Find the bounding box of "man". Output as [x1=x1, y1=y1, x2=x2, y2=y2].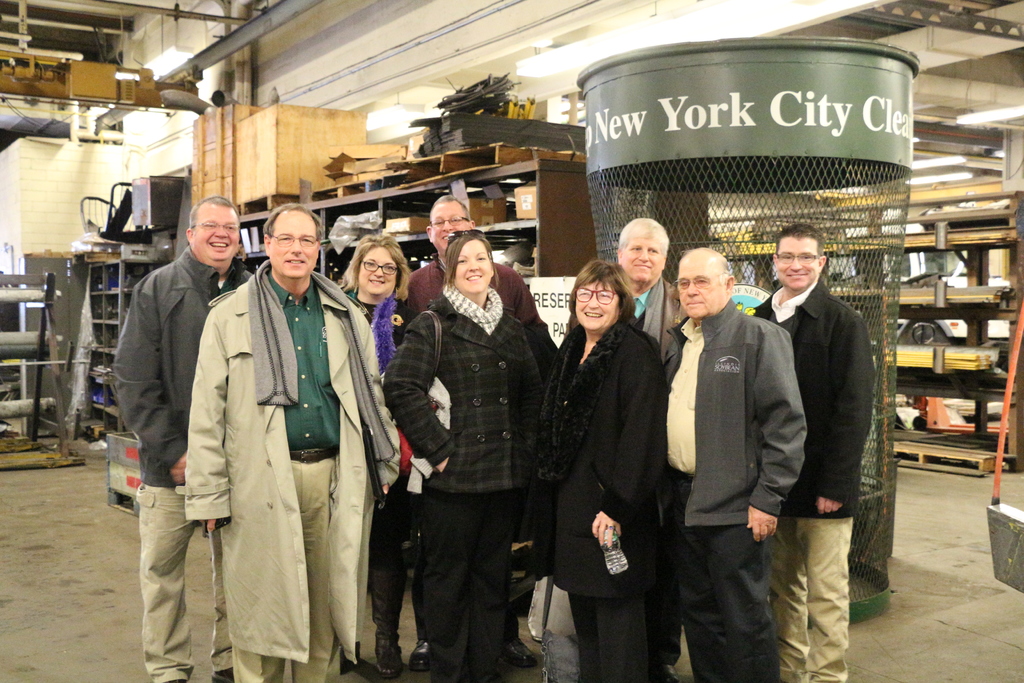
[x1=610, y1=210, x2=692, y2=682].
